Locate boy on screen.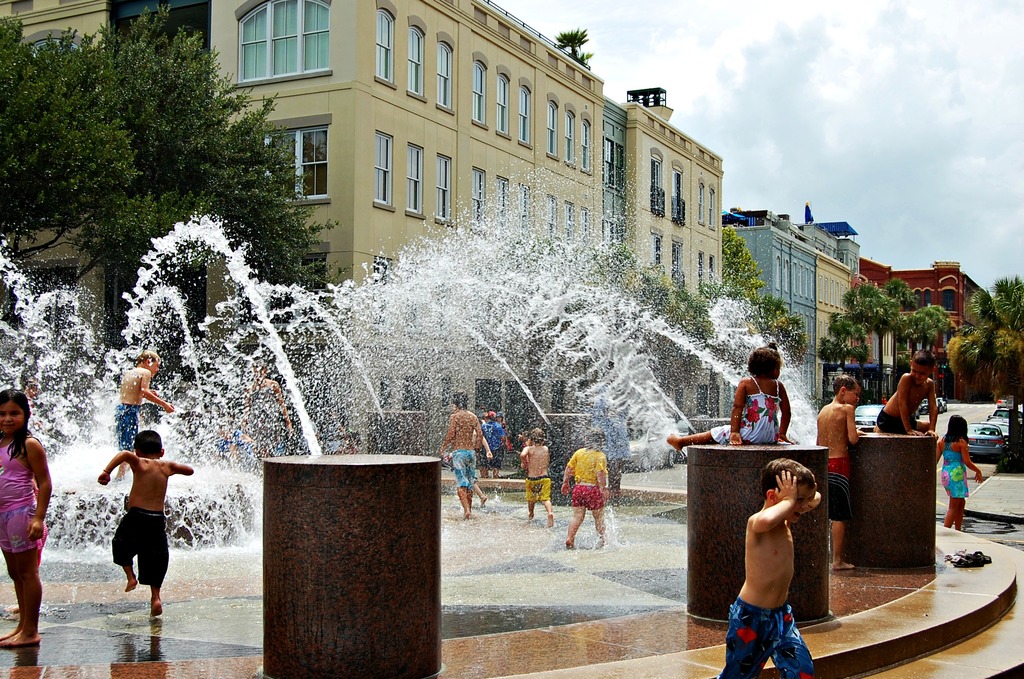
On screen at region(874, 354, 950, 443).
